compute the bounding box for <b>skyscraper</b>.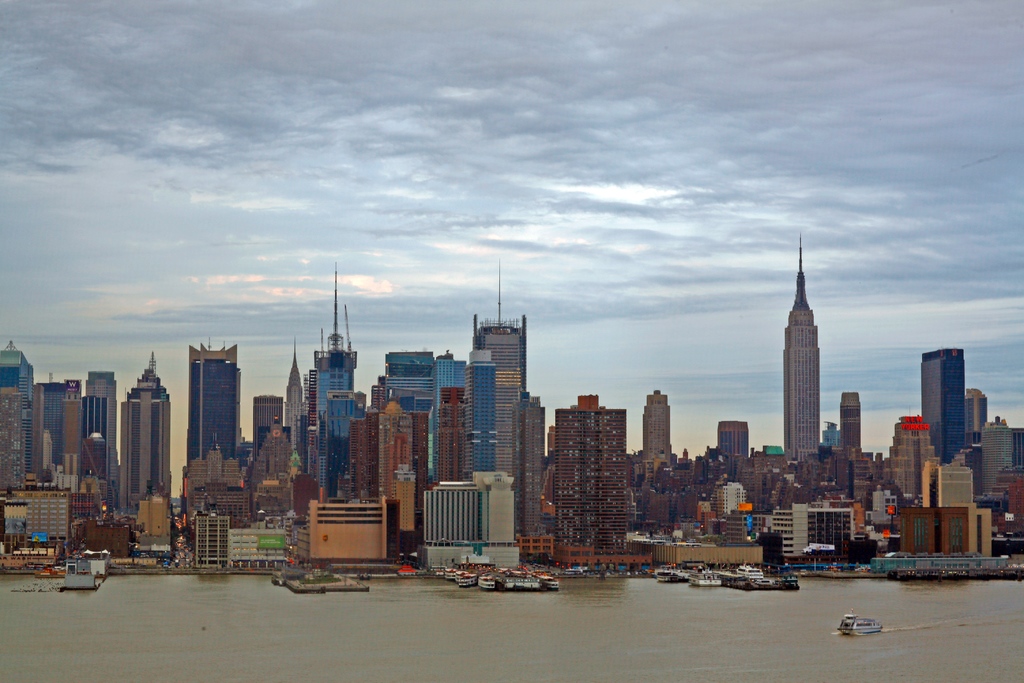
rect(977, 416, 1012, 498).
